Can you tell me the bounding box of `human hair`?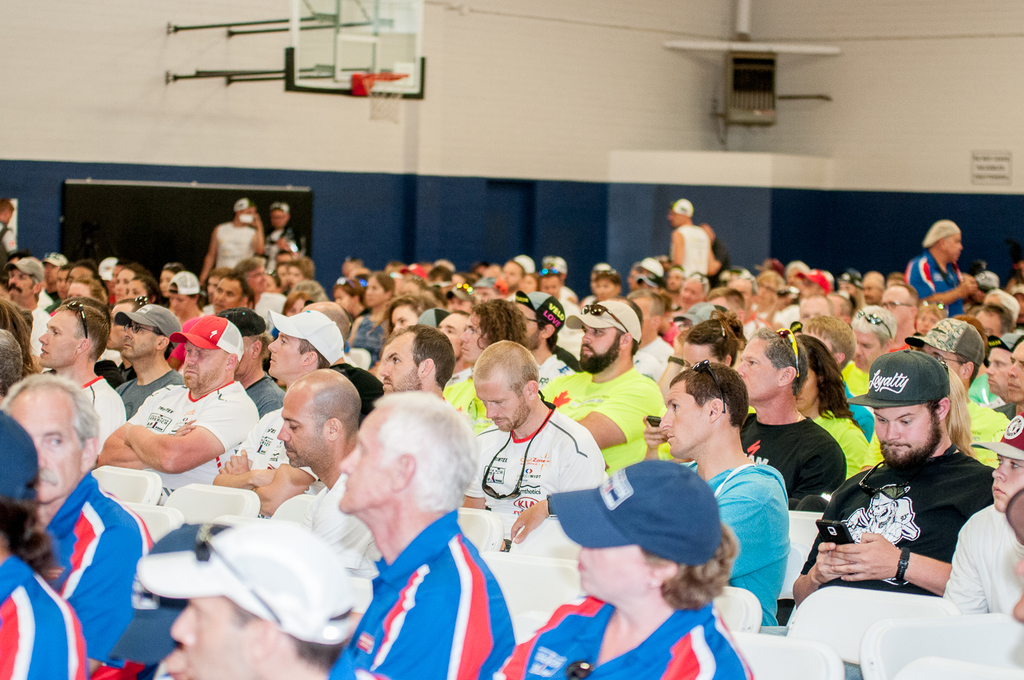
686:317:739:367.
